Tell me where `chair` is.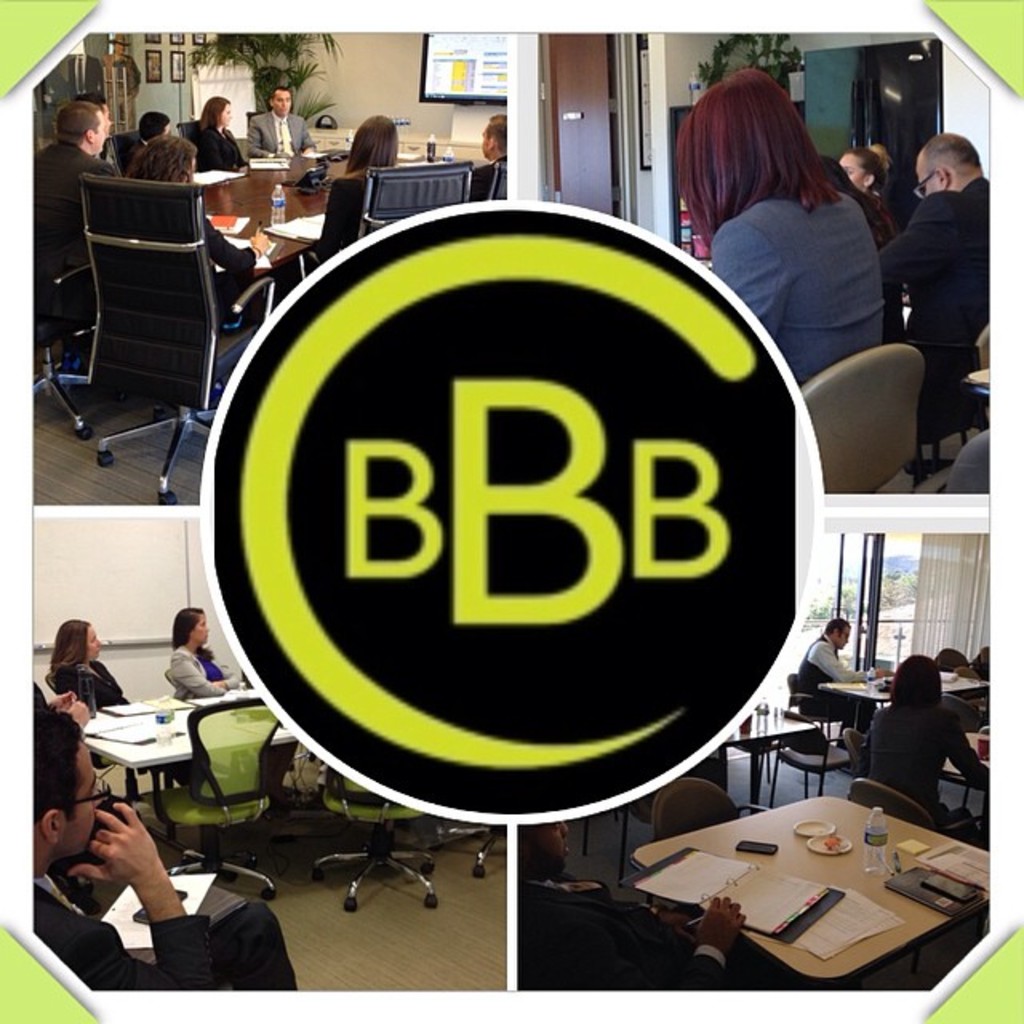
`chair` is at bbox=(938, 432, 992, 496).
